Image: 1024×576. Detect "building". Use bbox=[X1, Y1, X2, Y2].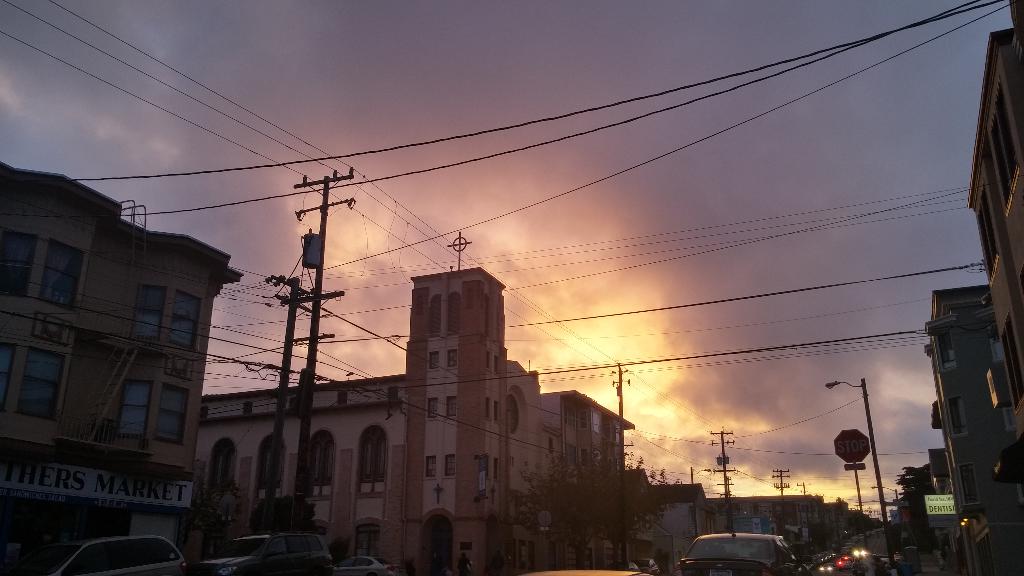
bbox=[193, 264, 632, 575].
